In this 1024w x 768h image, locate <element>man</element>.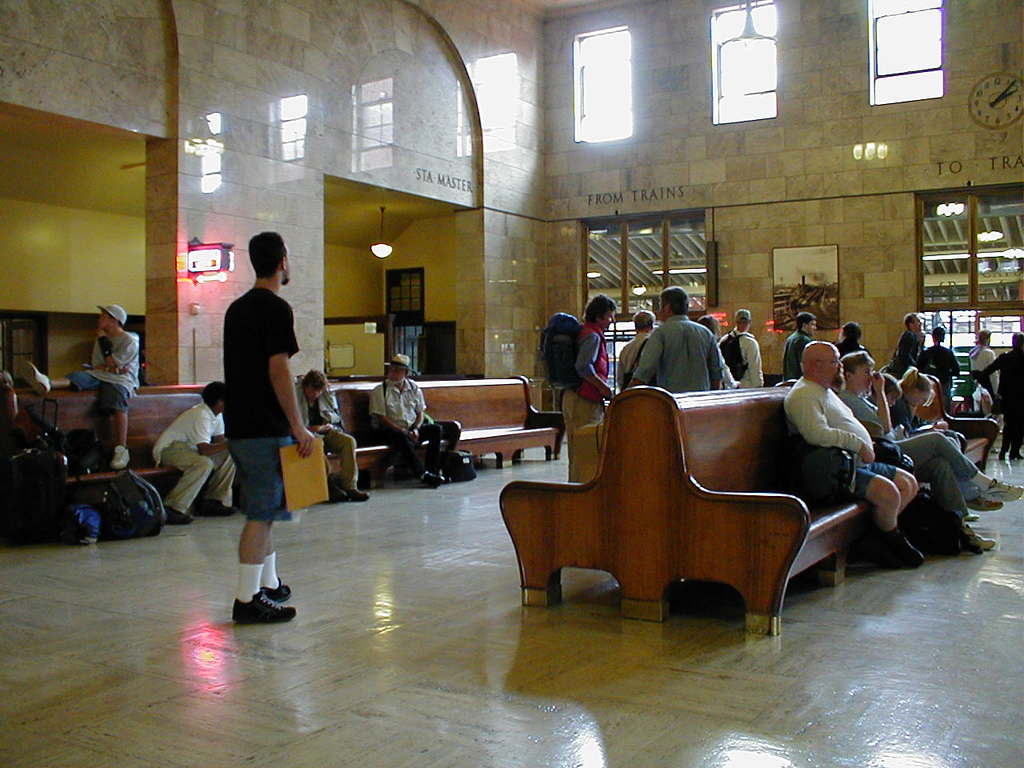
Bounding box: bbox=(617, 310, 655, 390).
